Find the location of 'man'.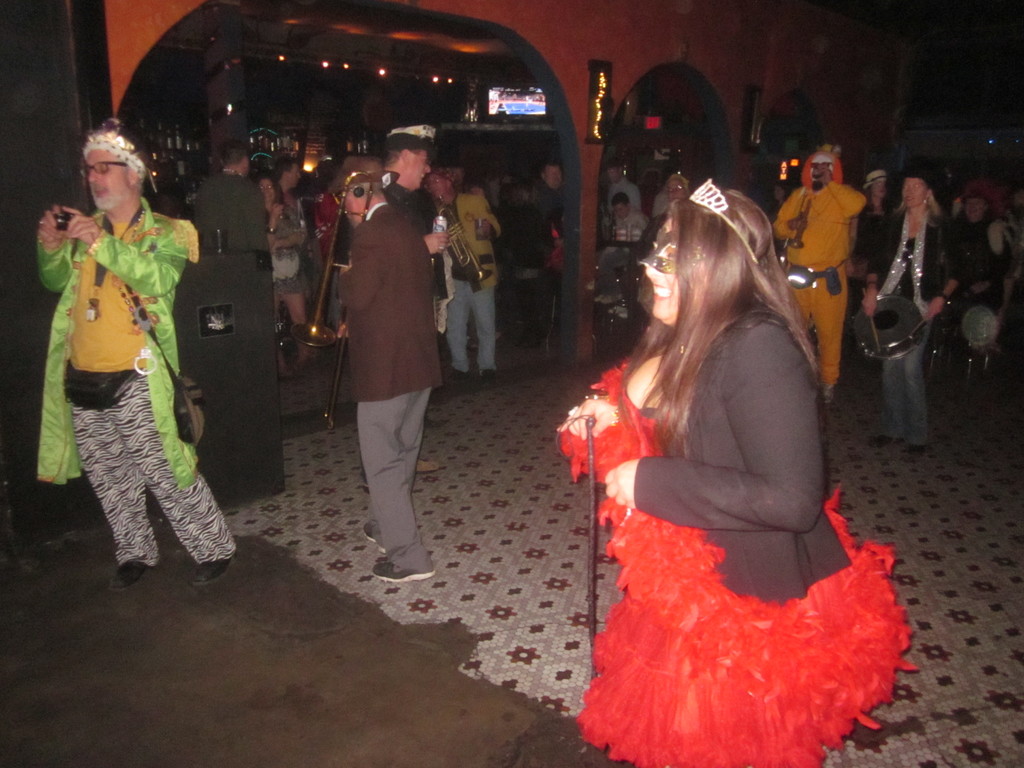
Location: [195, 132, 273, 254].
